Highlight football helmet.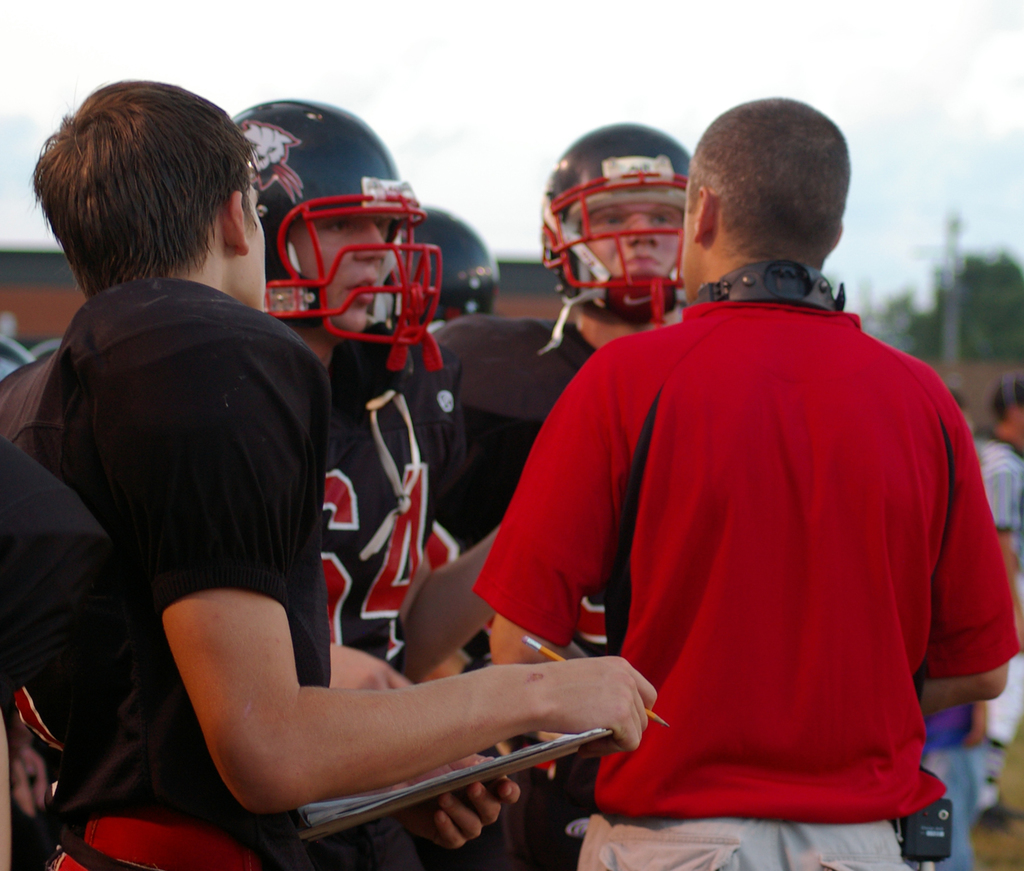
Highlighted region: <region>237, 94, 429, 362</region>.
